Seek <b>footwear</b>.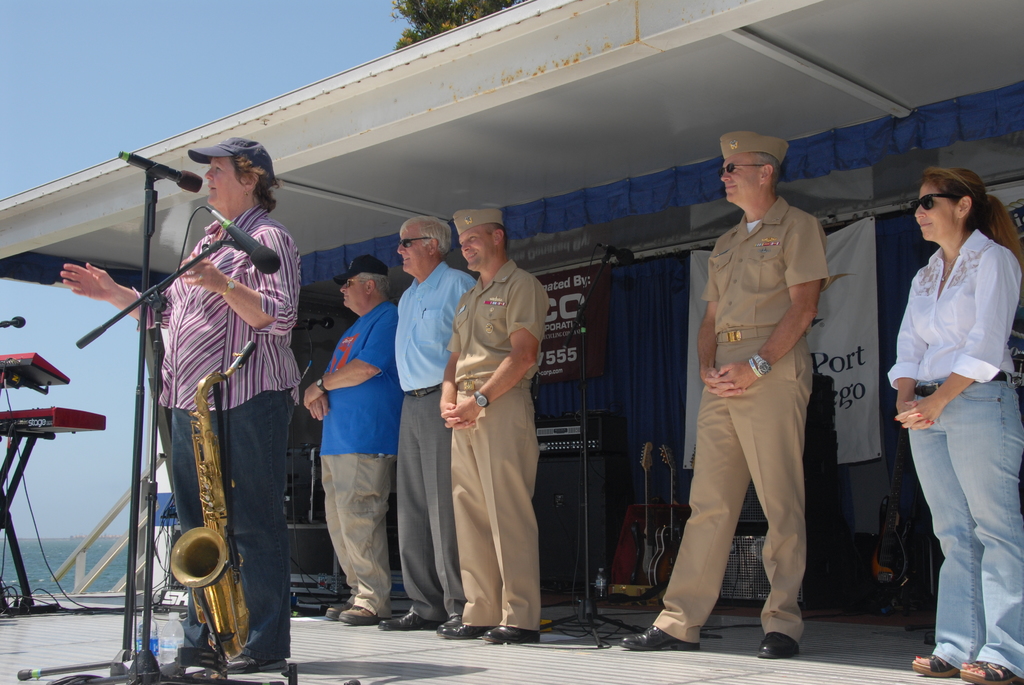
225:653:291:672.
